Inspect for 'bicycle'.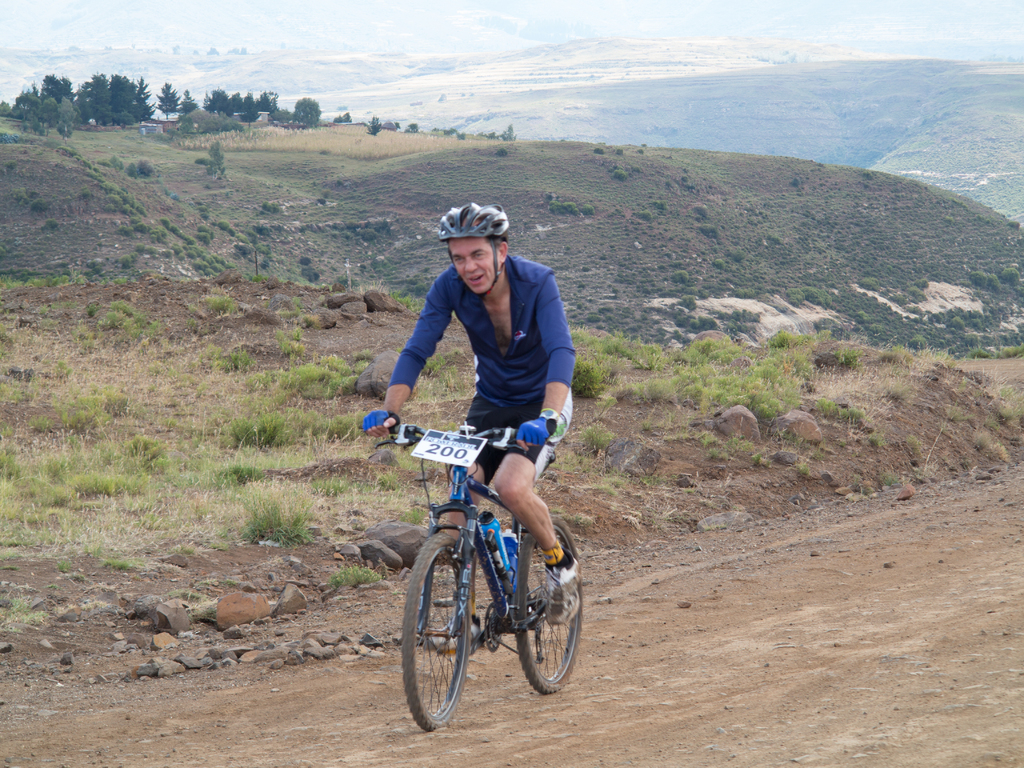
Inspection: left=364, top=404, right=588, bottom=728.
